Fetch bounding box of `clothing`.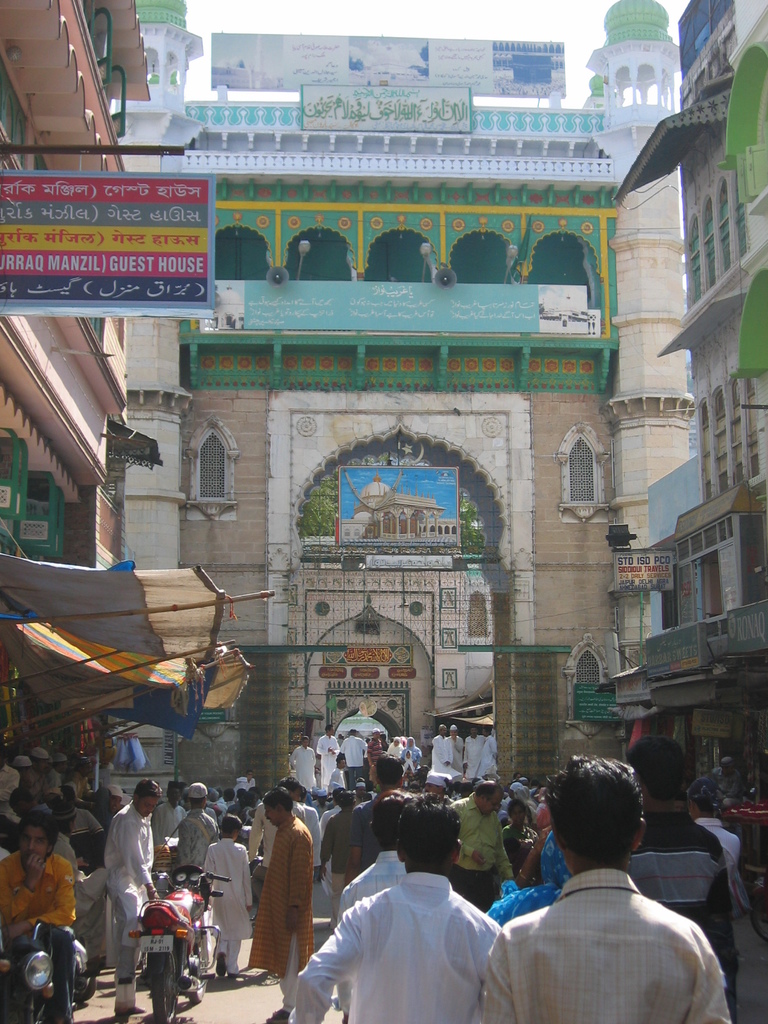
Bbox: {"x1": 104, "y1": 801, "x2": 153, "y2": 1012}.
